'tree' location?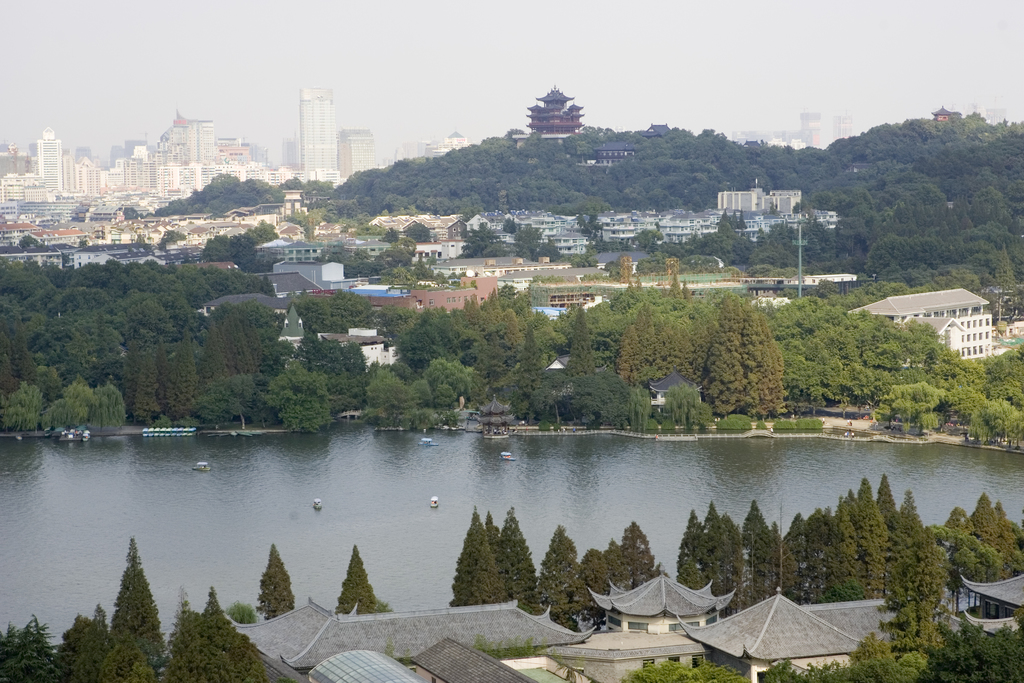
(202, 222, 278, 263)
